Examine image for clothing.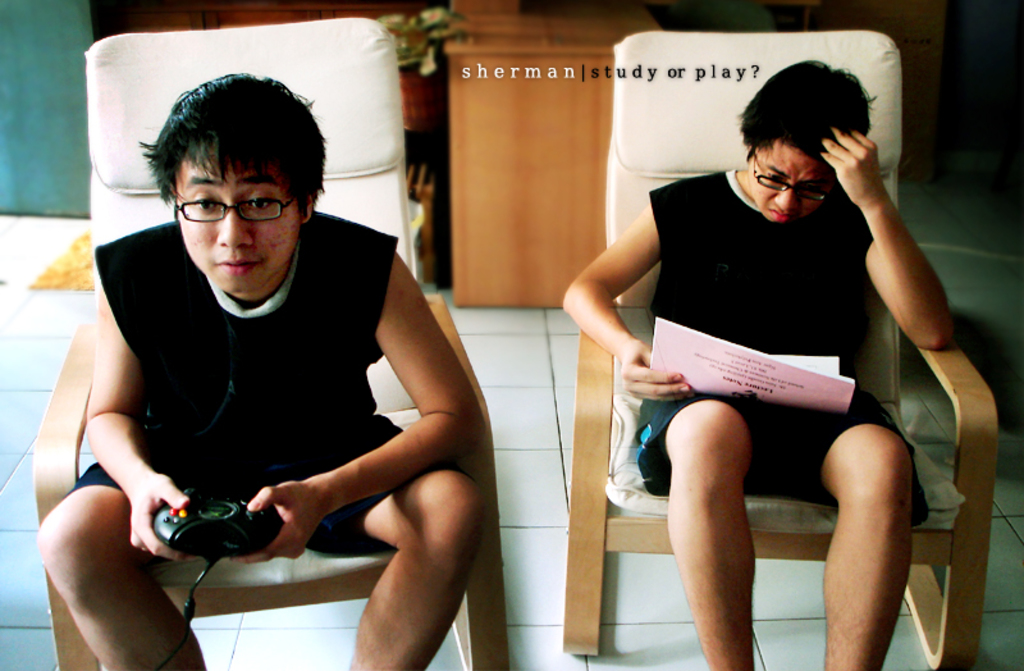
Examination result: box(54, 192, 479, 595).
